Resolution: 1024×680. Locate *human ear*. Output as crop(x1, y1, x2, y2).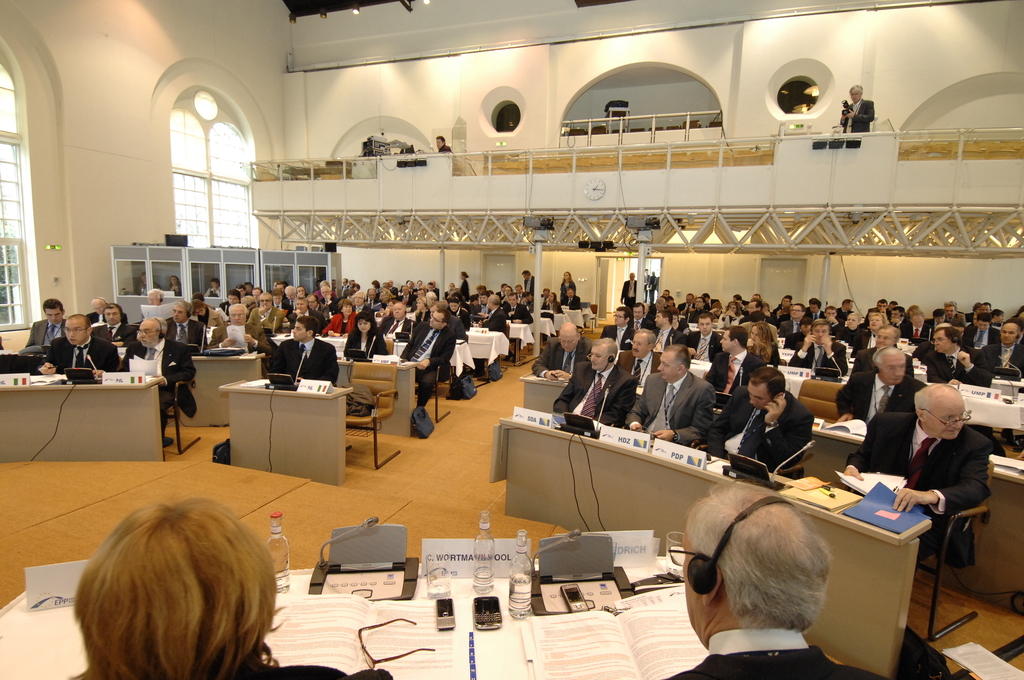
crop(678, 364, 684, 373).
